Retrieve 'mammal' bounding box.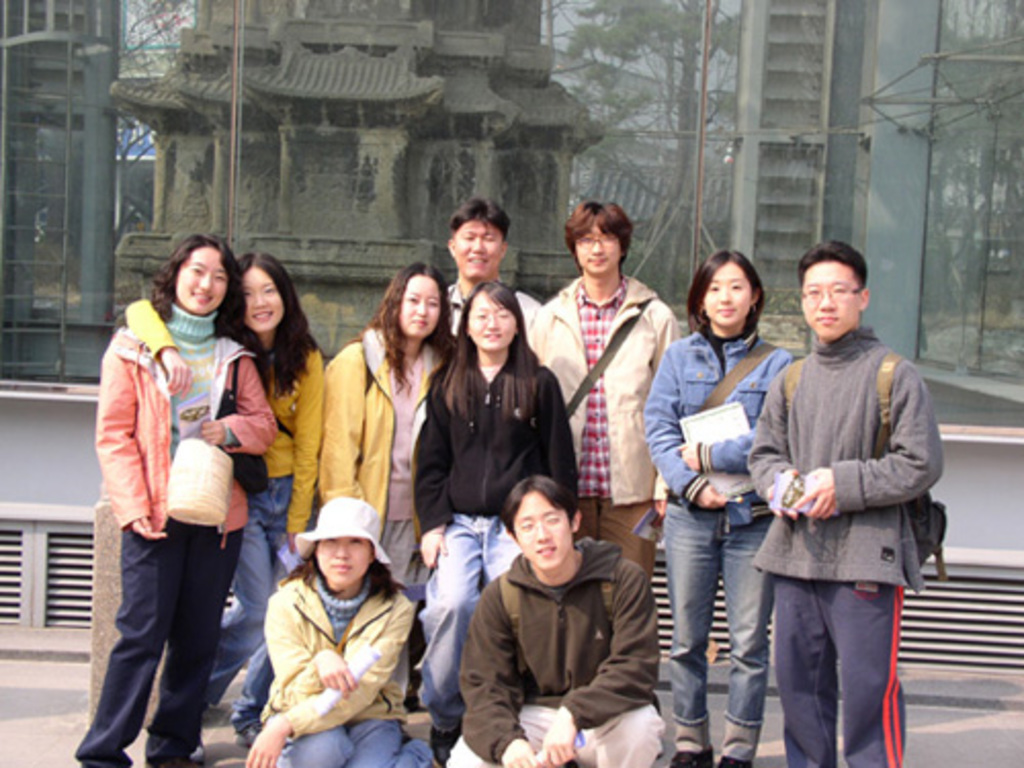
Bounding box: x1=641, y1=244, x2=793, y2=766.
